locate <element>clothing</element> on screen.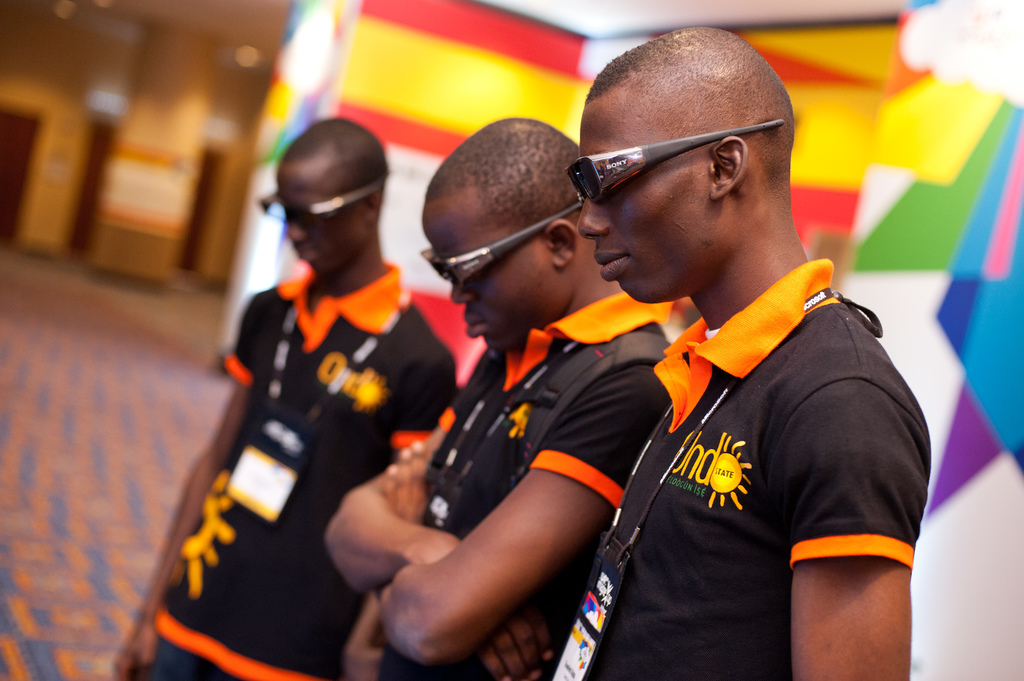
On screen at 136 258 463 680.
